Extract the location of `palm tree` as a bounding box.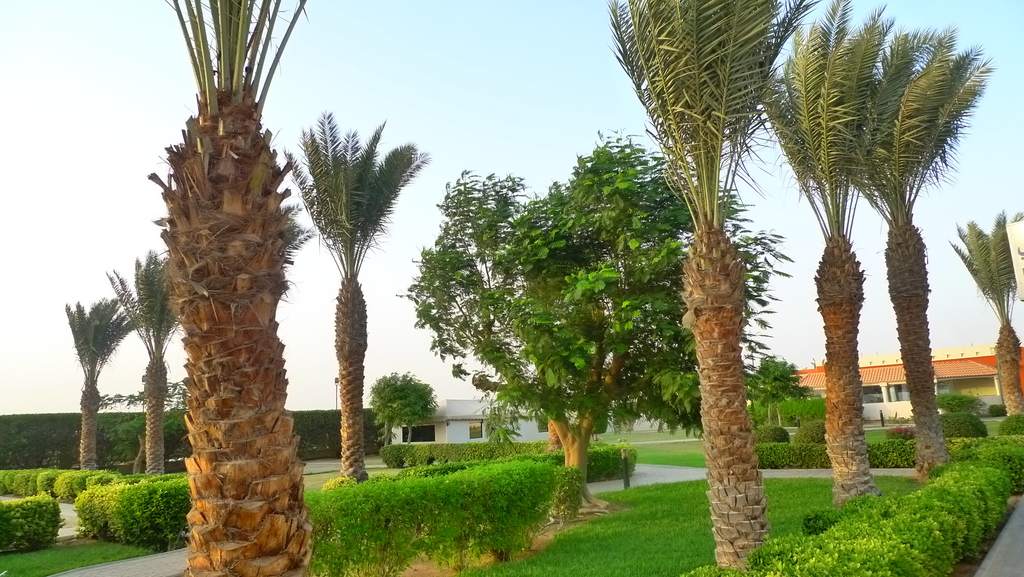
select_region(147, 0, 329, 576).
